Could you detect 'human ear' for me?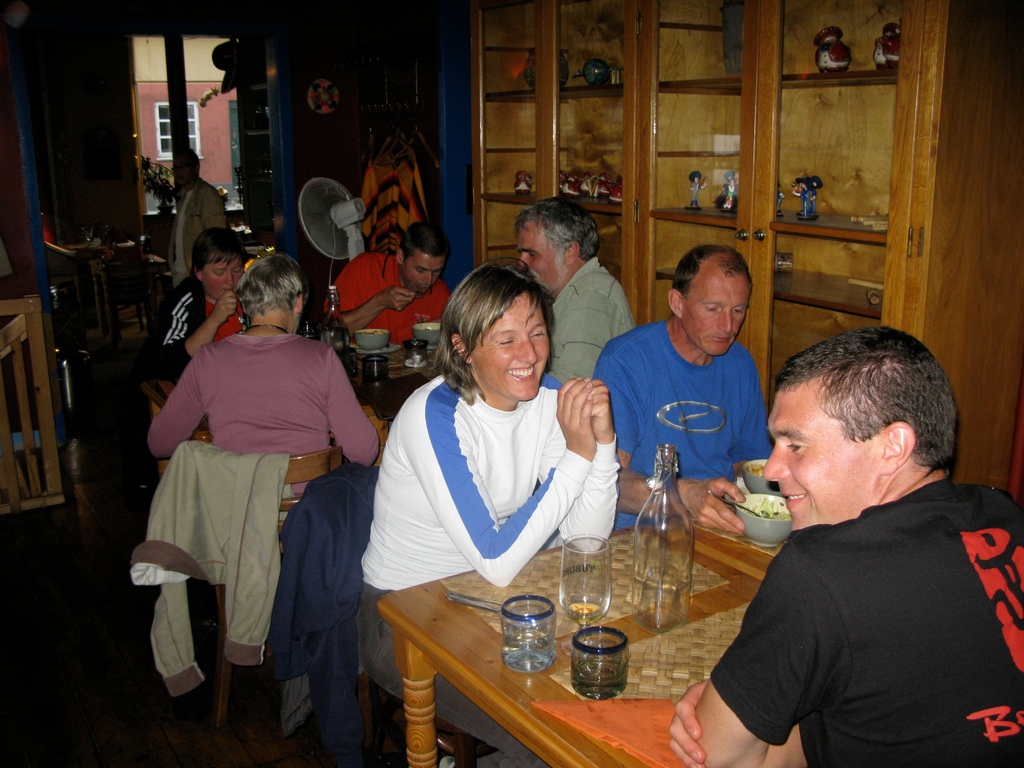
Detection result: box(564, 242, 579, 268).
